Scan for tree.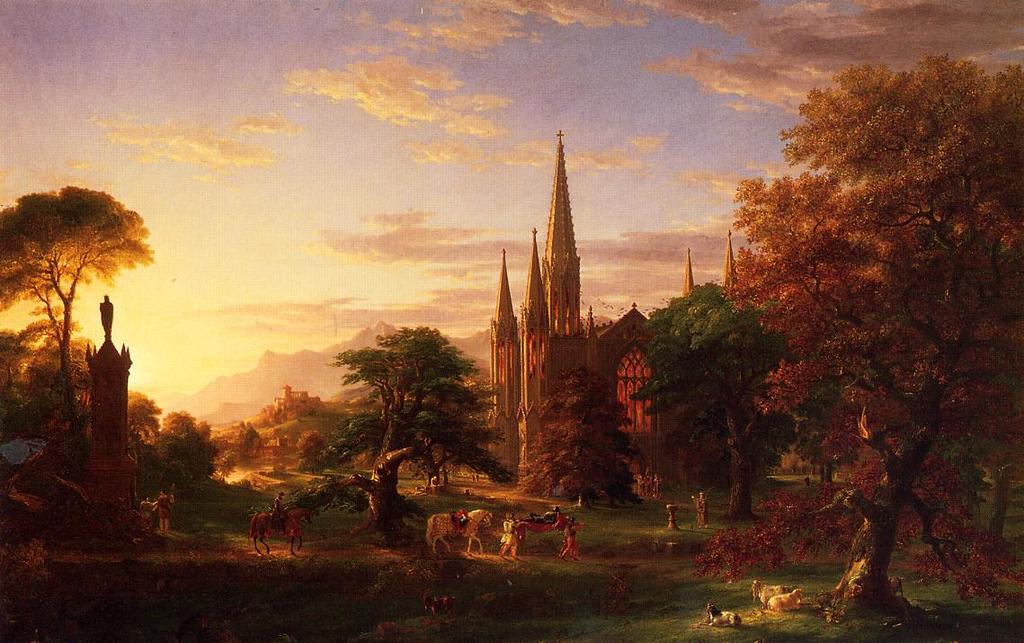
Scan result: select_region(295, 325, 514, 539).
